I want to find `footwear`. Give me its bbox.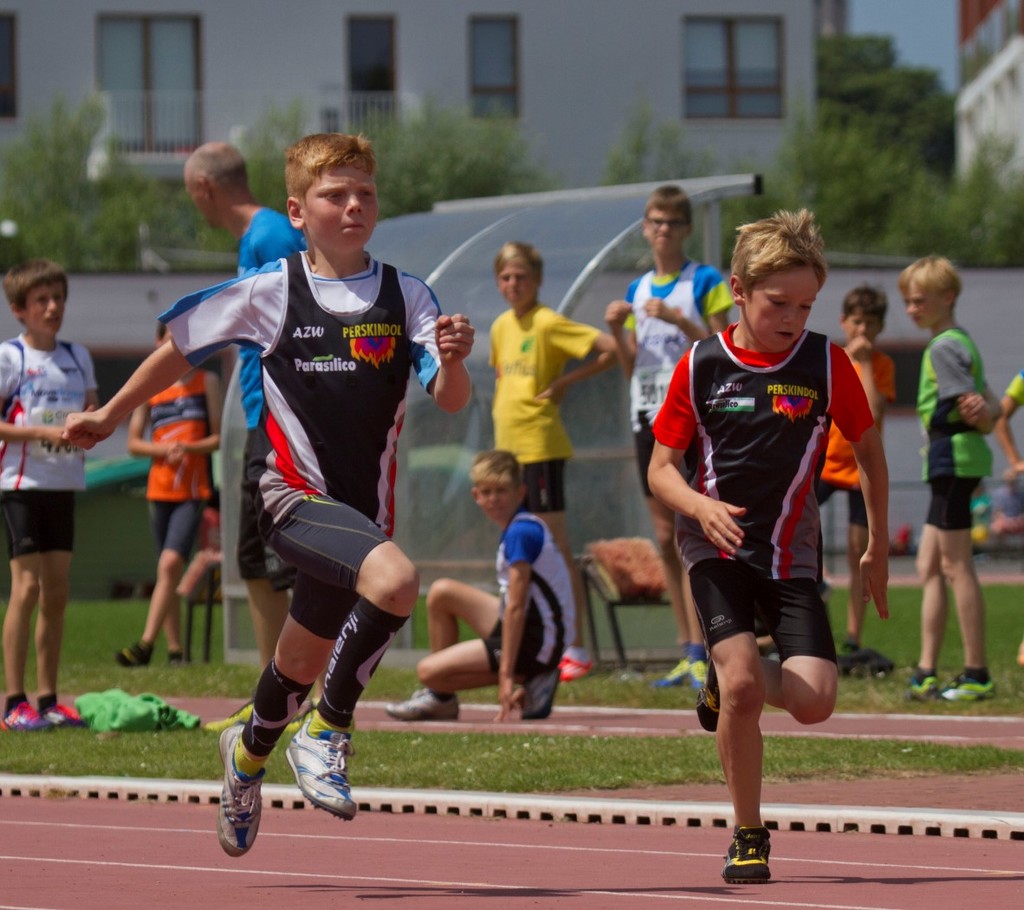
515/666/565/723.
